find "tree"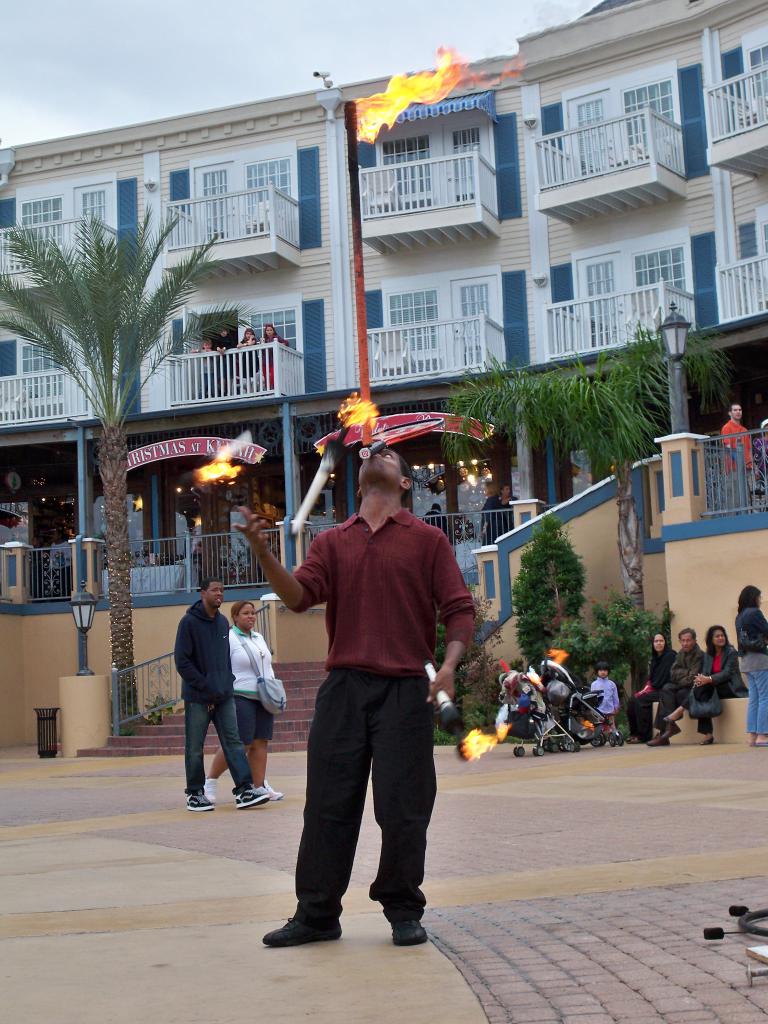
<bbox>0, 200, 221, 729</bbox>
